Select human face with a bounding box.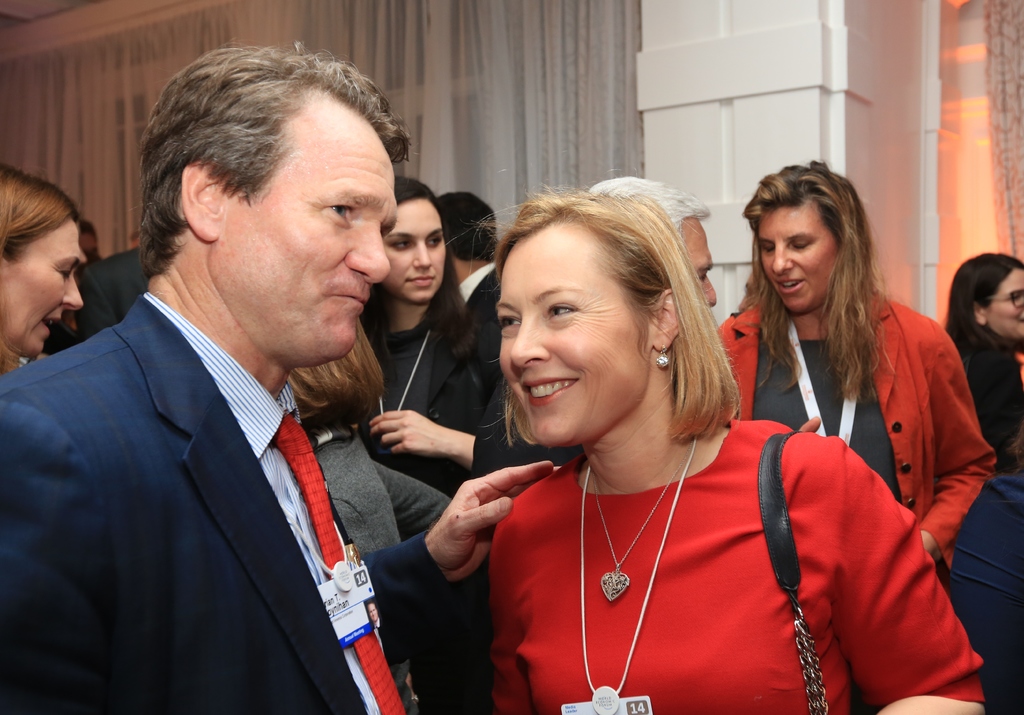
986,269,1023,337.
